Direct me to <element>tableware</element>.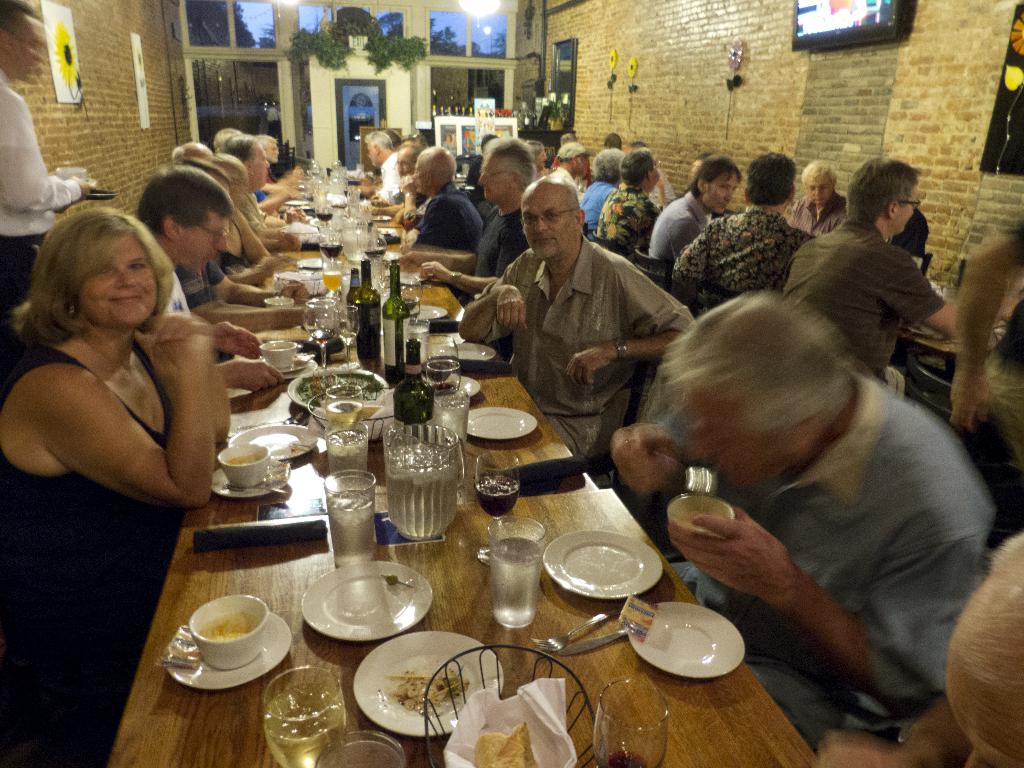
Direction: Rect(592, 677, 669, 767).
